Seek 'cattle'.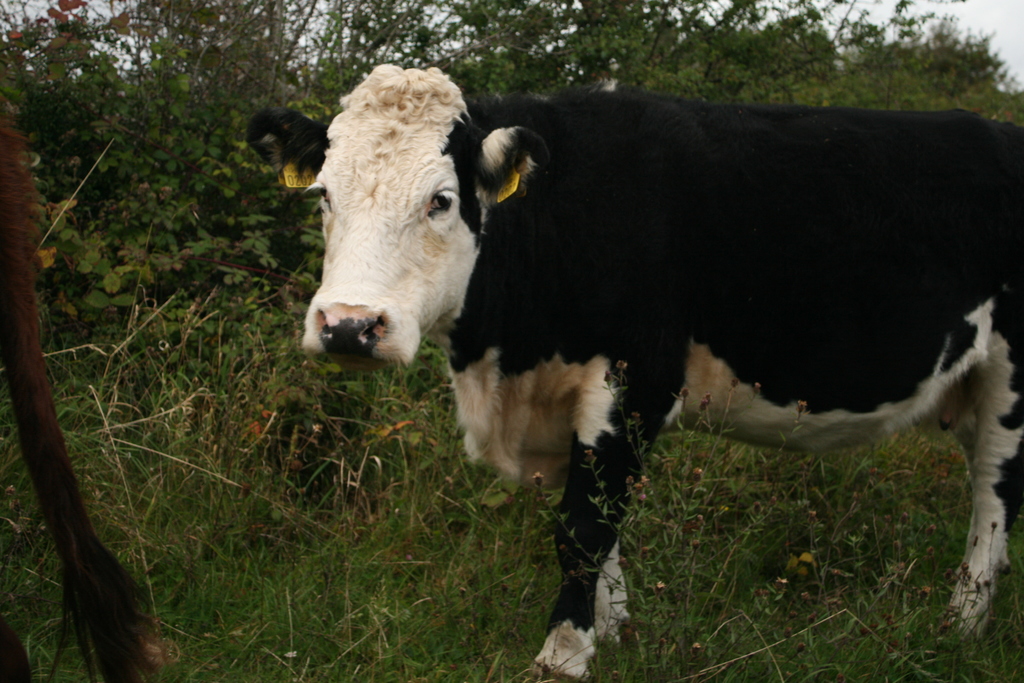
l=0, t=122, r=184, b=682.
